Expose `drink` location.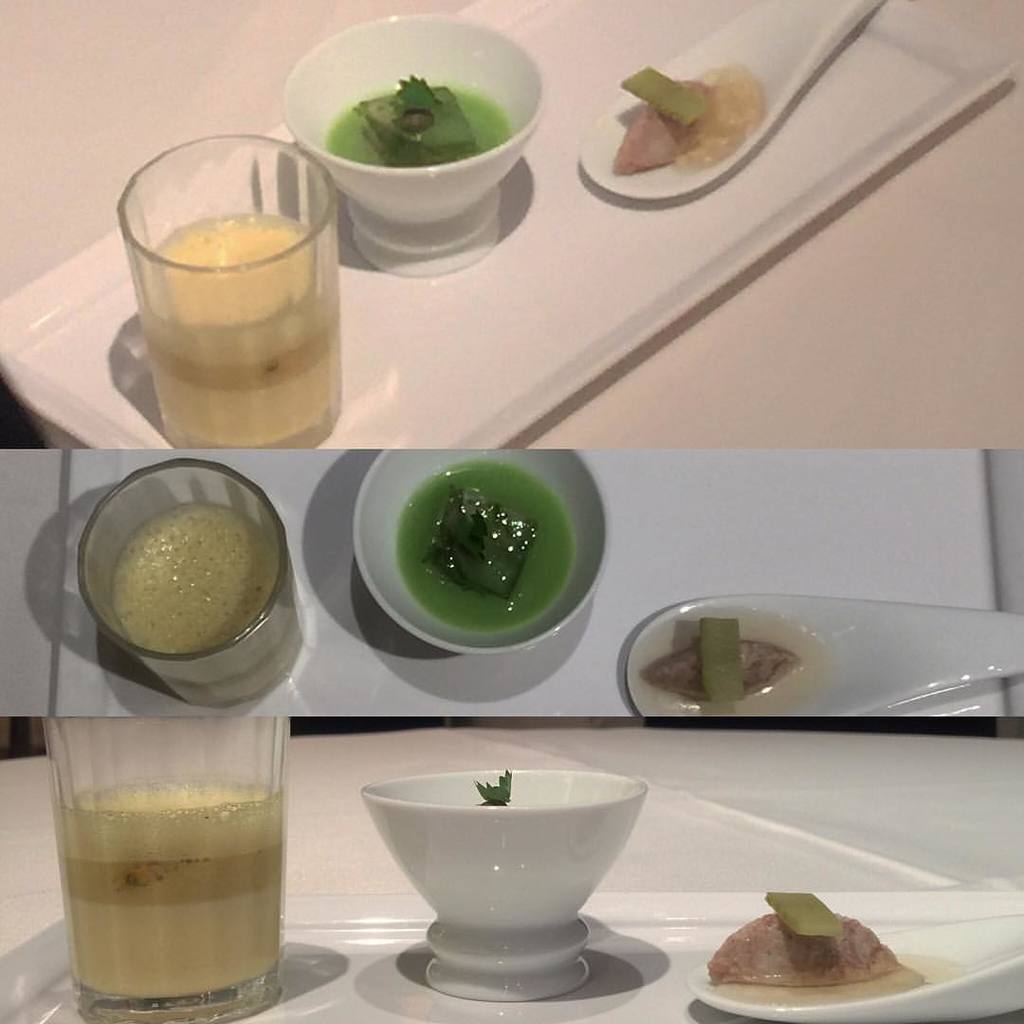
Exposed at <region>83, 465, 313, 706</region>.
